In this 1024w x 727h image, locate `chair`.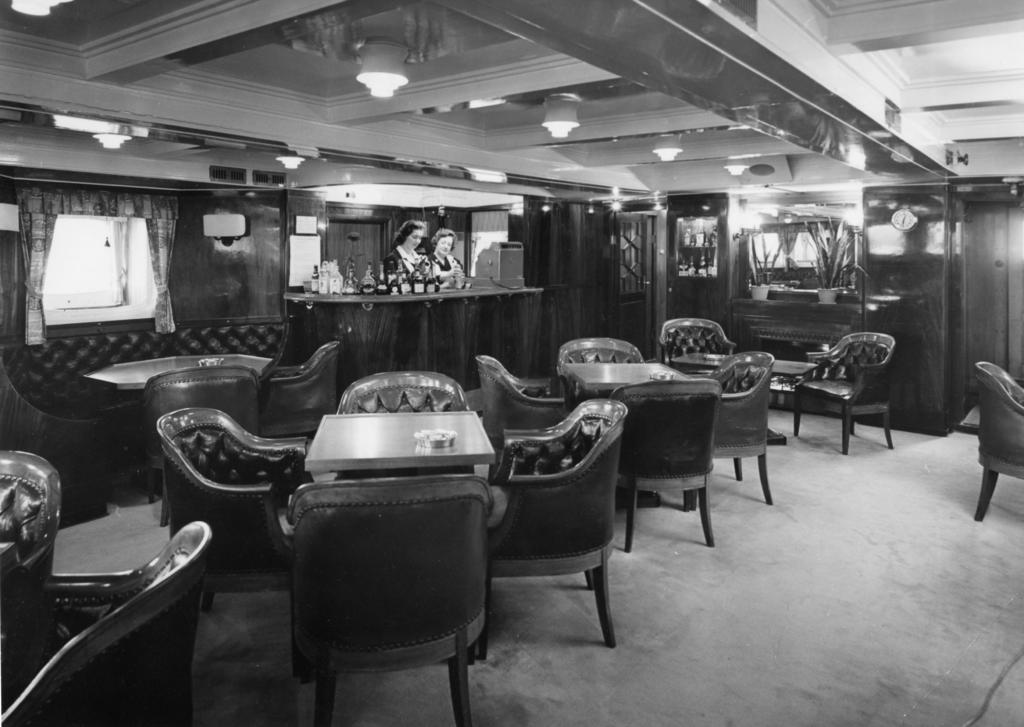
Bounding box: region(337, 364, 471, 417).
